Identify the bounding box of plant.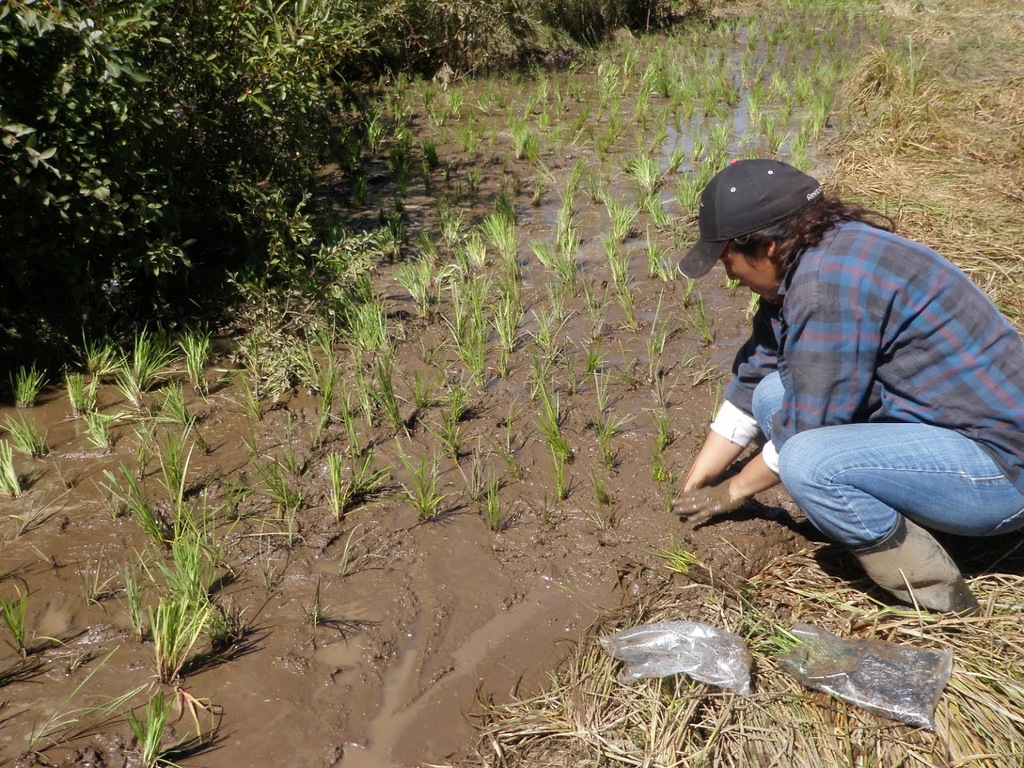
detection(648, 296, 679, 385).
